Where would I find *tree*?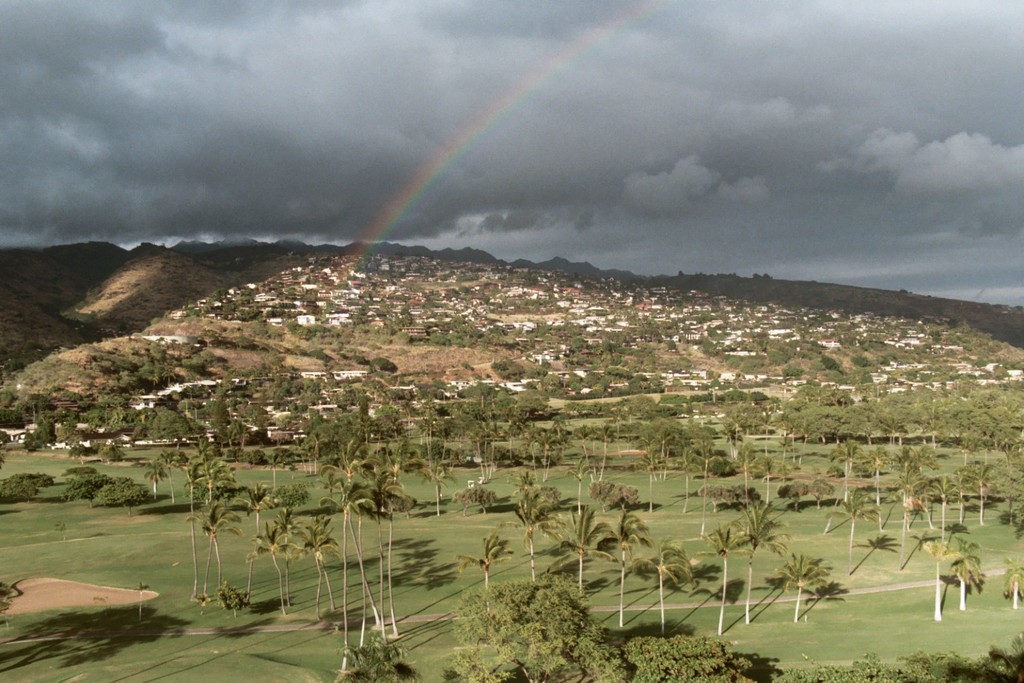
At <bbox>726, 417, 742, 448</bbox>.
